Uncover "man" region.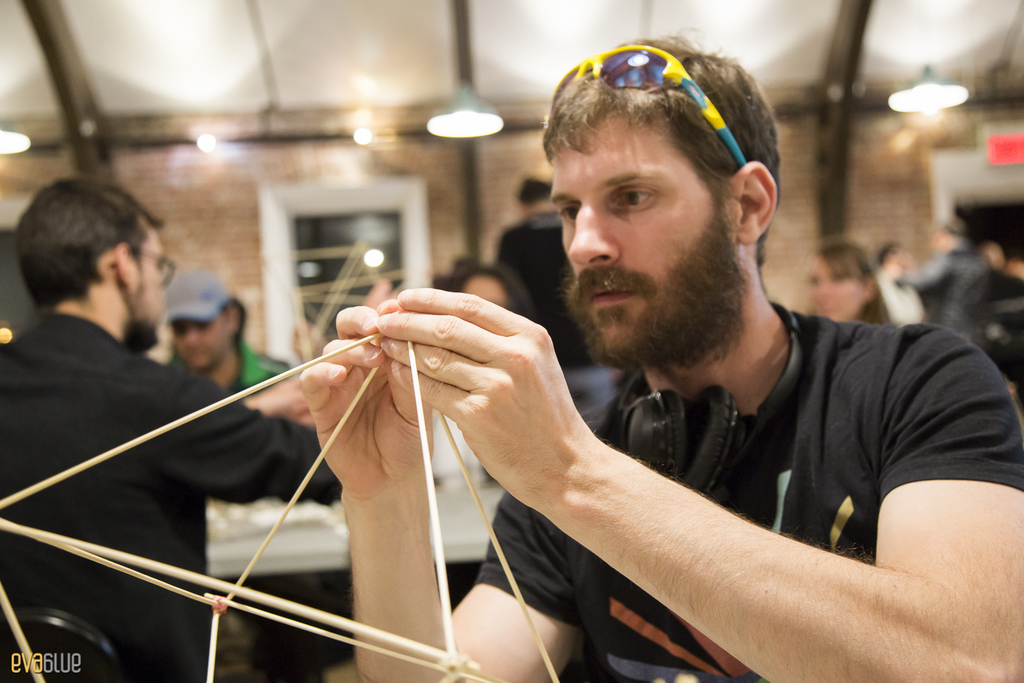
Uncovered: bbox=[159, 273, 283, 400].
